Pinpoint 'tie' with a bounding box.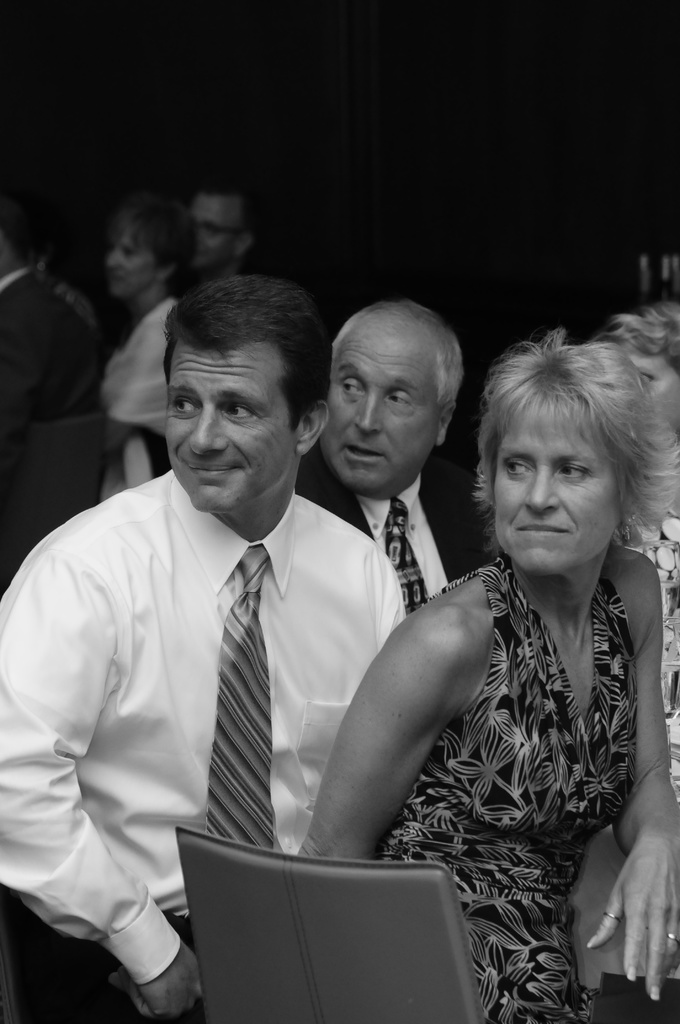
<region>197, 552, 275, 851</region>.
